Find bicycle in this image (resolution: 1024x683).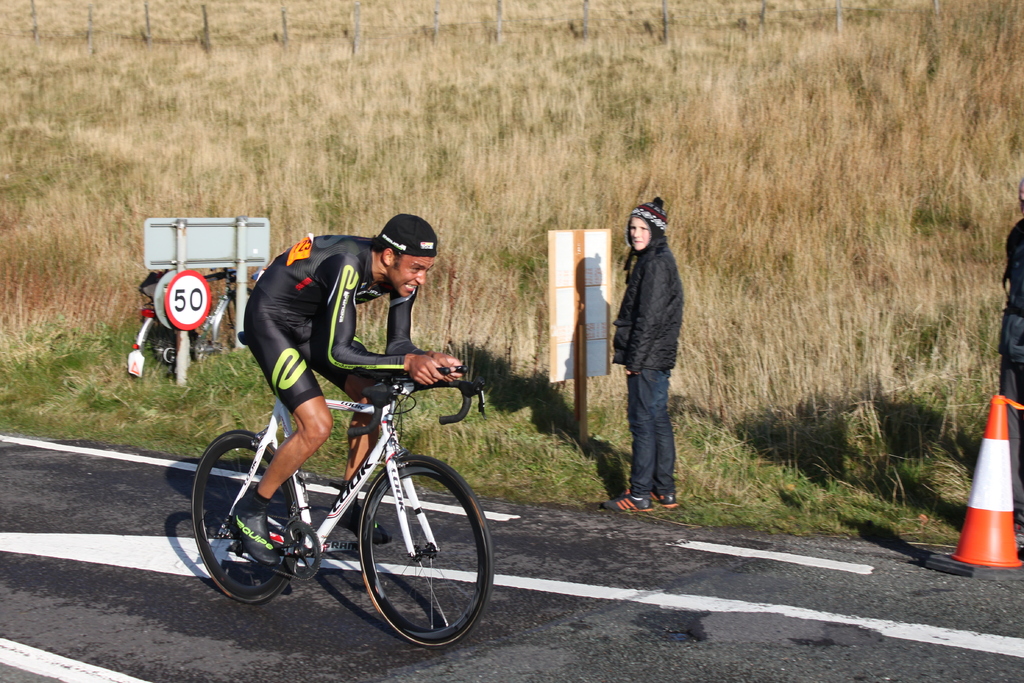
172/359/497/650.
